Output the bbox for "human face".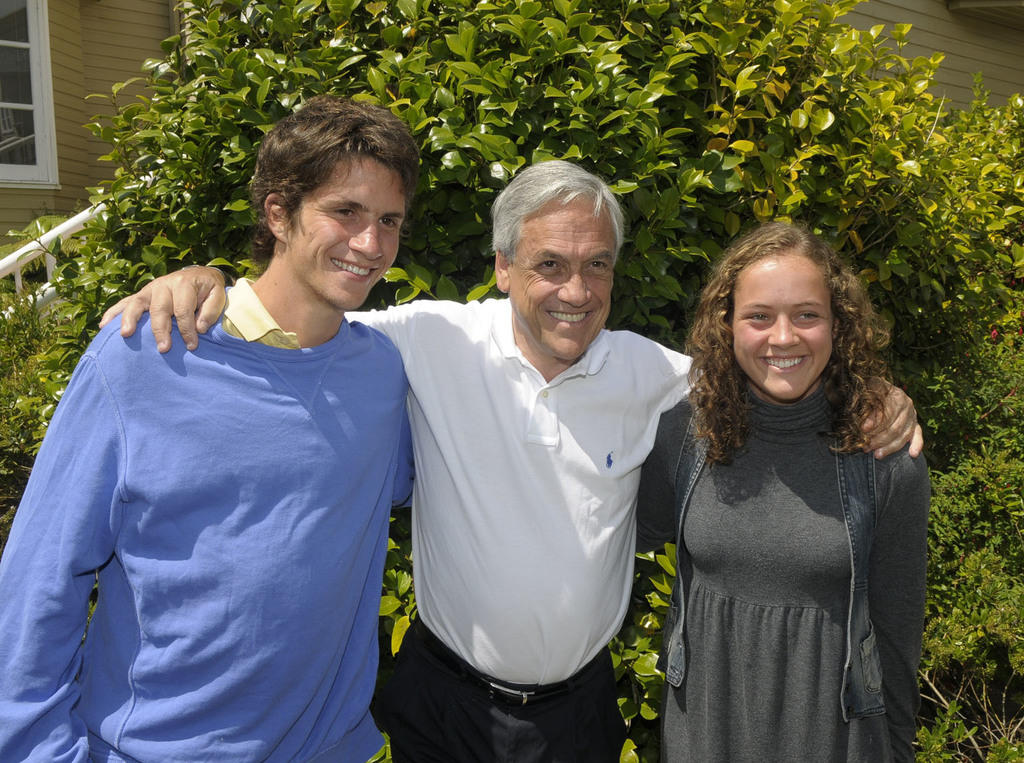
region(510, 185, 609, 357).
